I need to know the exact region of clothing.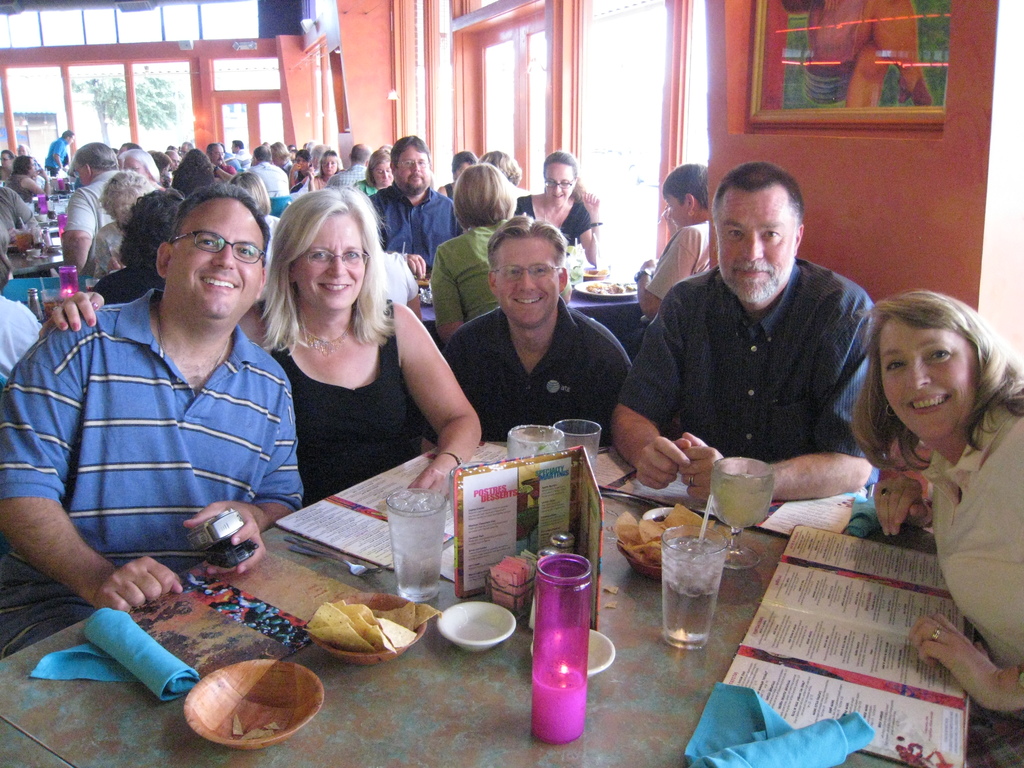
Region: {"left": 209, "top": 154, "right": 230, "bottom": 179}.
